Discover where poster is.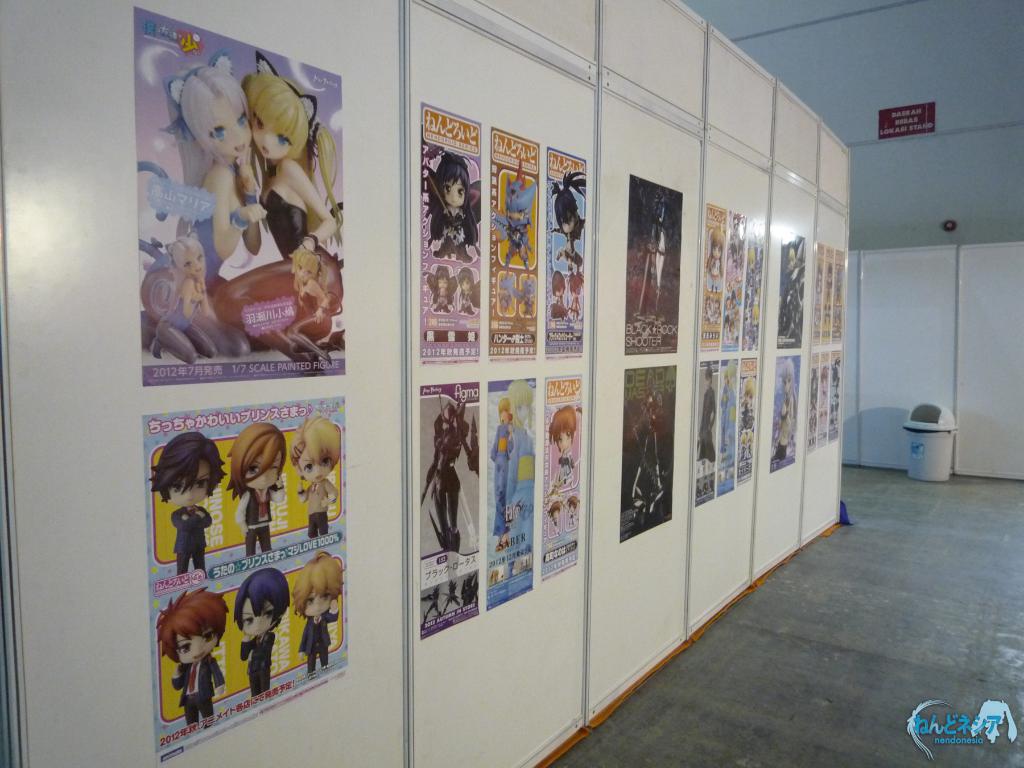
Discovered at 765 355 801 472.
